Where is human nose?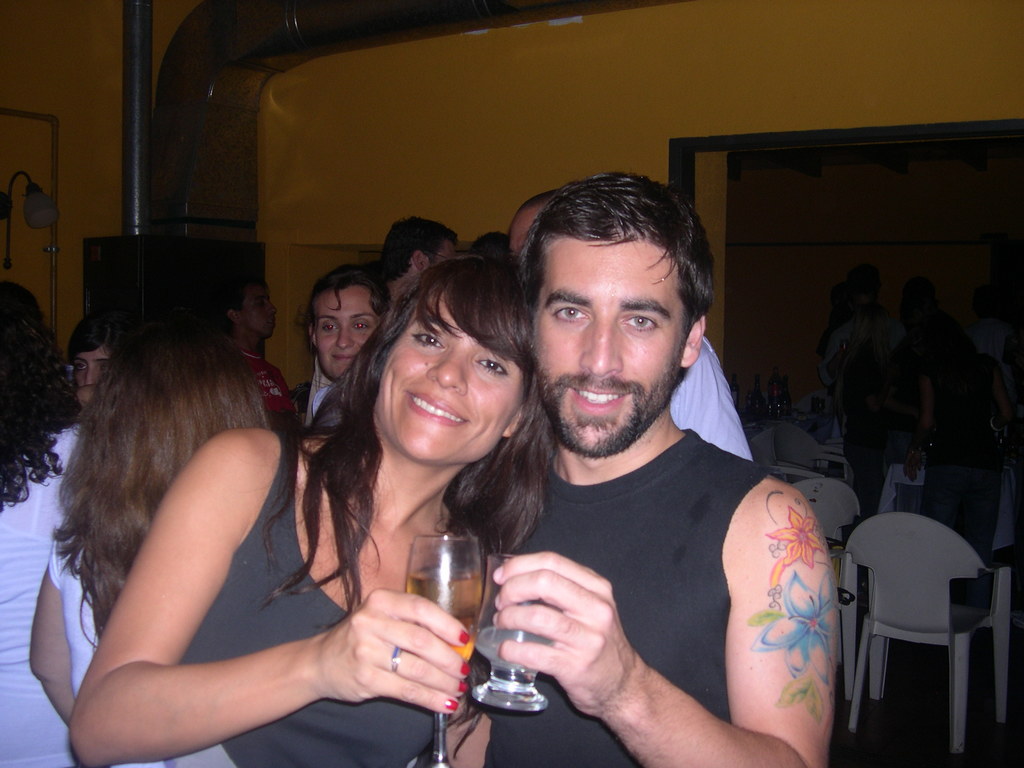
left=335, top=321, right=355, bottom=351.
